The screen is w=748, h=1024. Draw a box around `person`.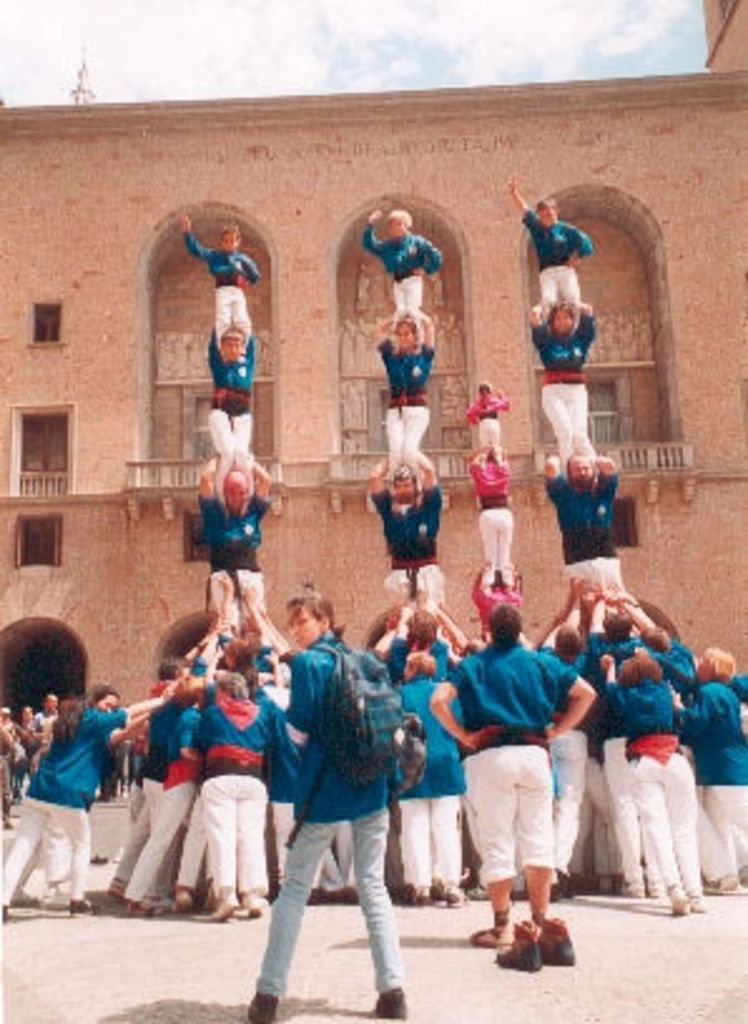
359/444/452/617.
